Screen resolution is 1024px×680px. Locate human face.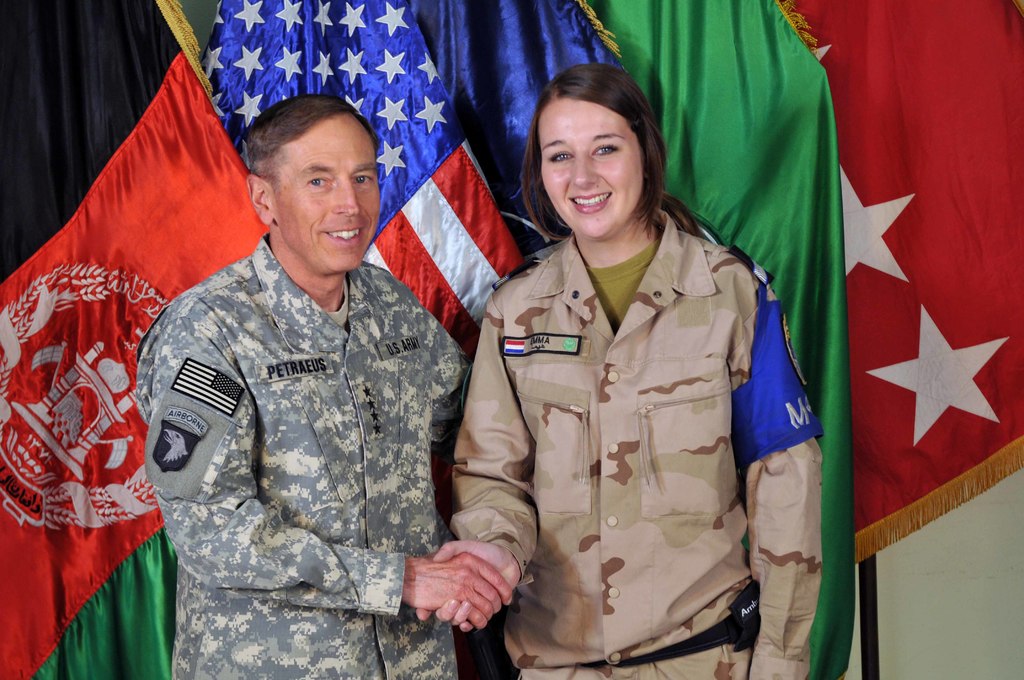
rect(538, 93, 641, 238).
